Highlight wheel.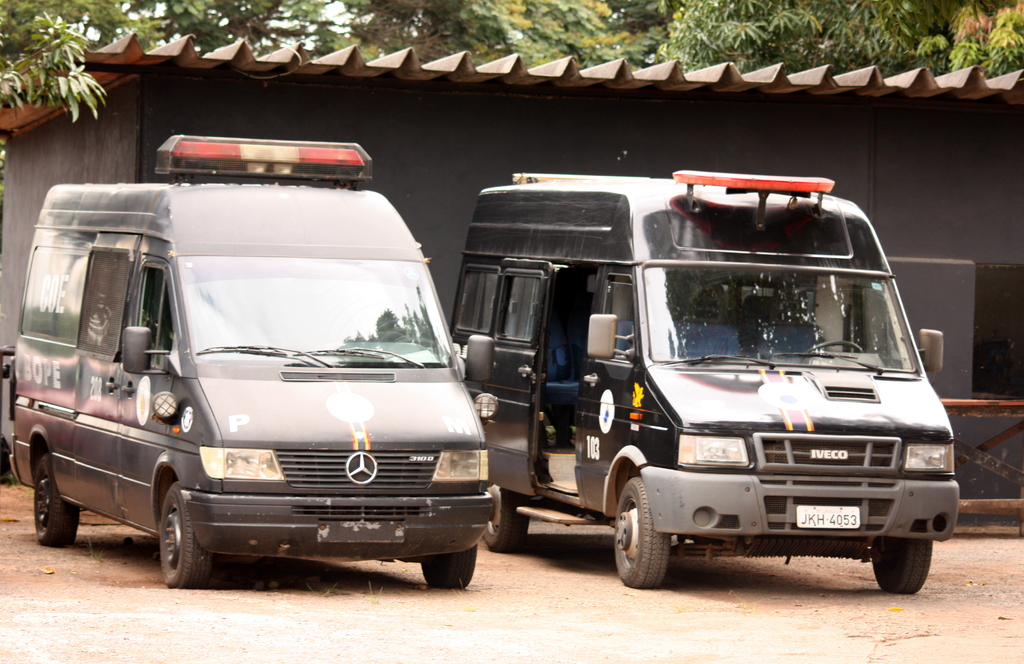
Highlighted region: <box>157,479,212,592</box>.
